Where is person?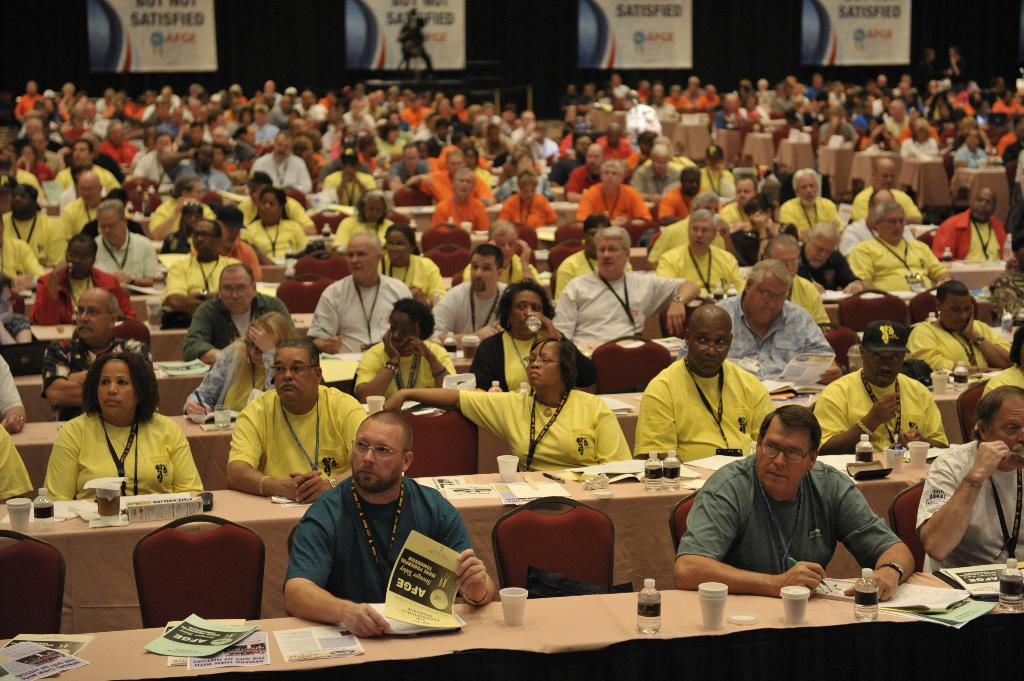
x1=61 y1=164 x2=108 y2=239.
